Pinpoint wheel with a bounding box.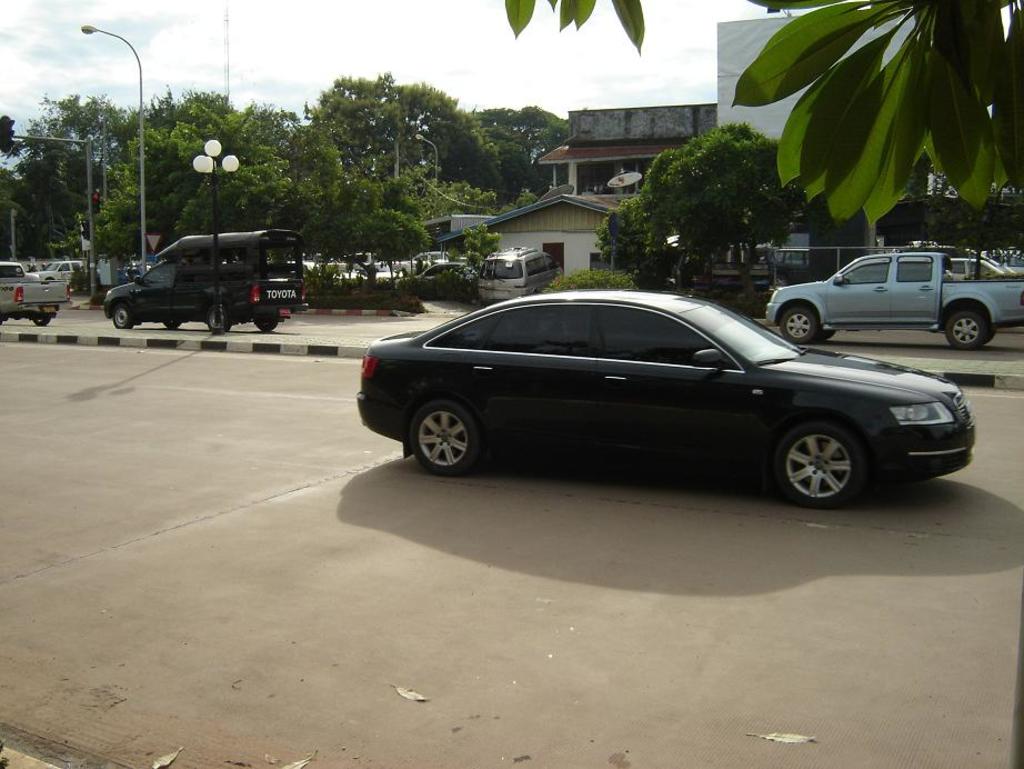
select_region(255, 320, 274, 330).
